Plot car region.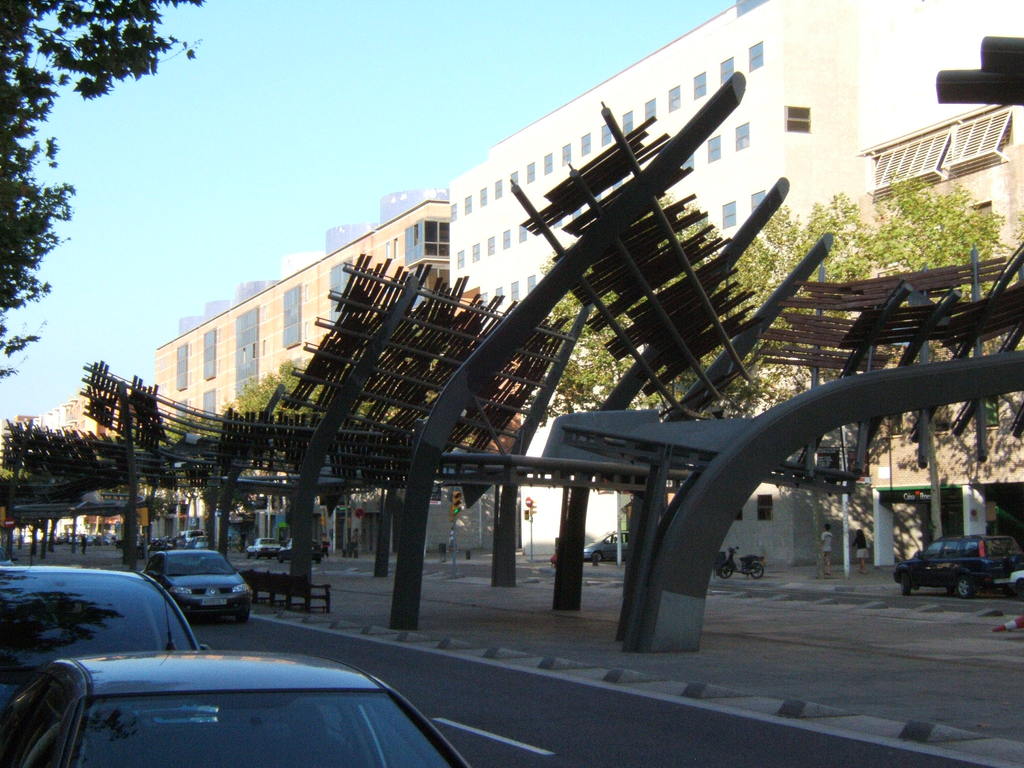
Plotted at locate(891, 533, 1023, 600).
